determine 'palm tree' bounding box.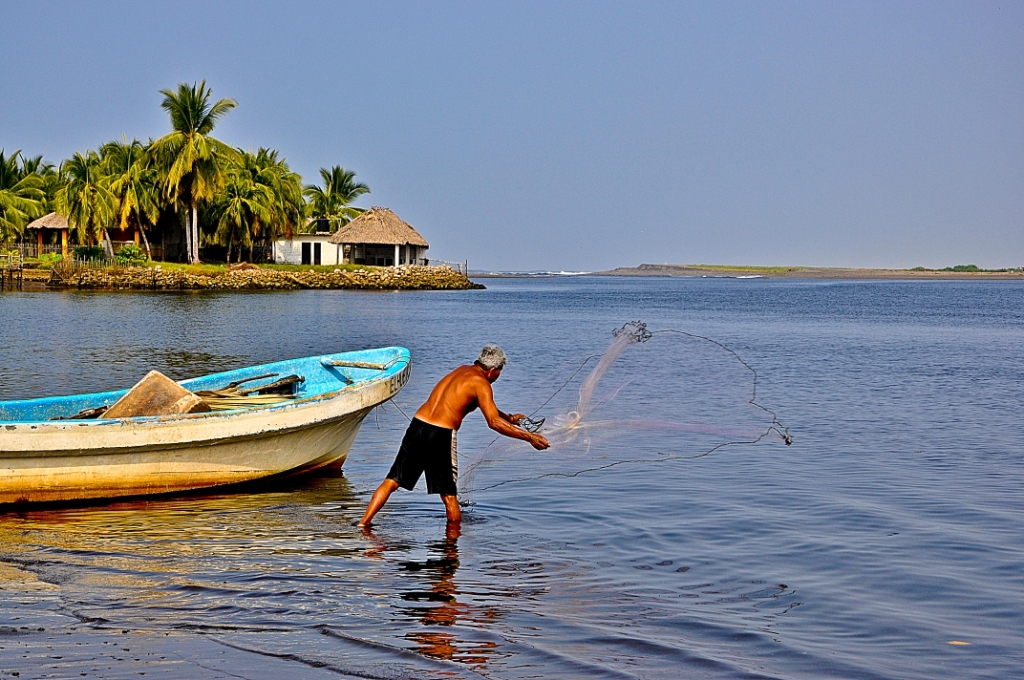
Determined: select_region(6, 135, 48, 242).
